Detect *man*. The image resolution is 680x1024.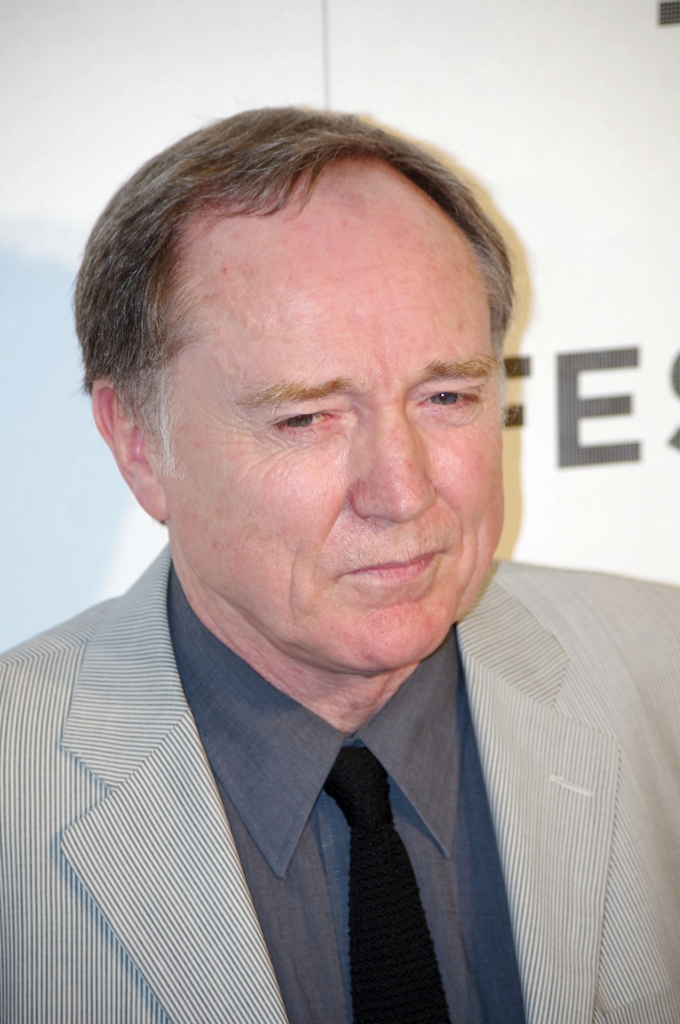
{"x1": 0, "y1": 82, "x2": 668, "y2": 989}.
